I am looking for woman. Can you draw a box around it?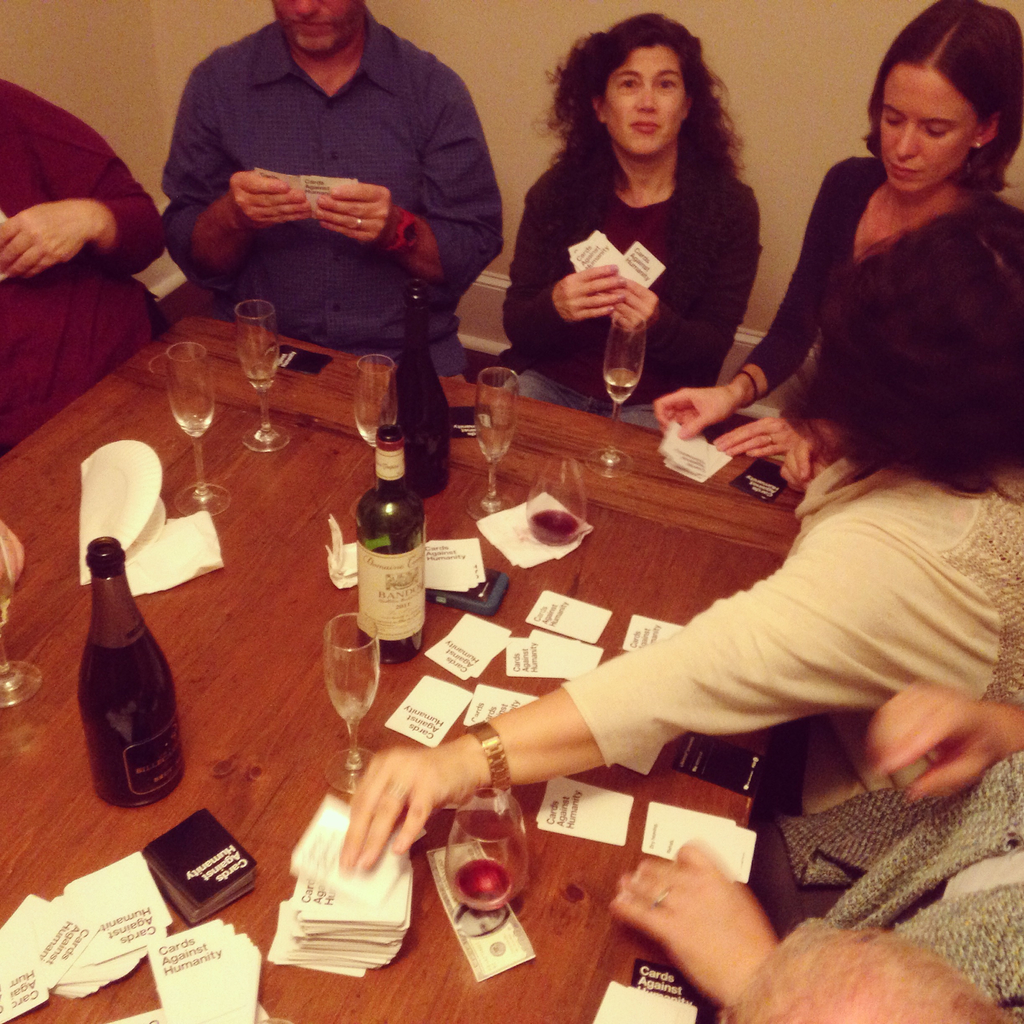
Sure, the bounding box is {"x1": 0, "y1": 78, "x2": 169, "y2": 468}.
